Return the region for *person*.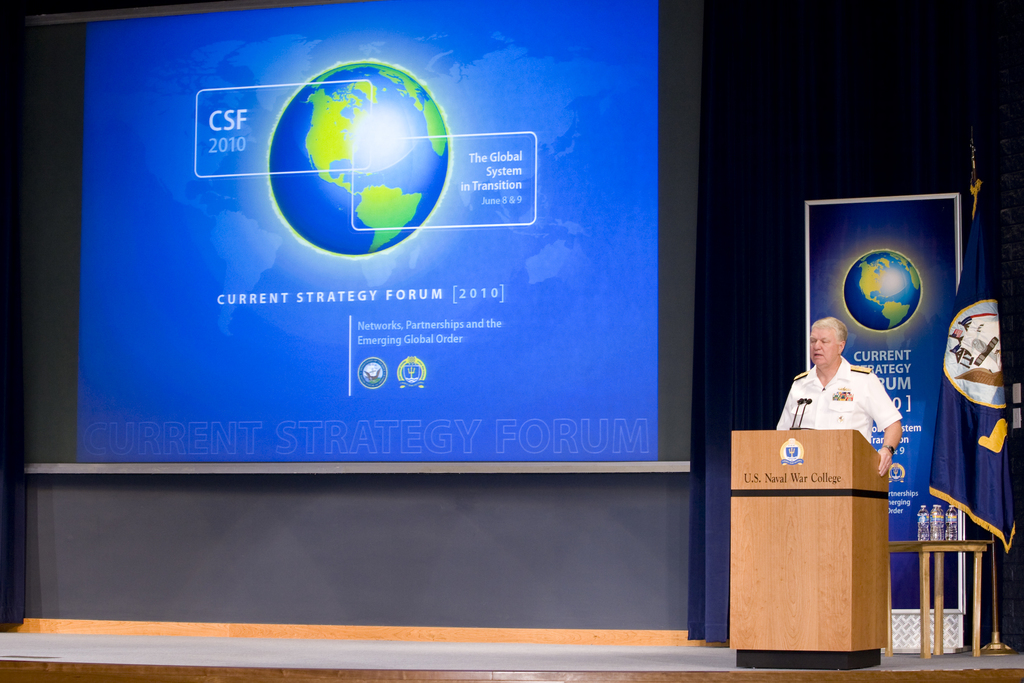
(776,317,905,475).
